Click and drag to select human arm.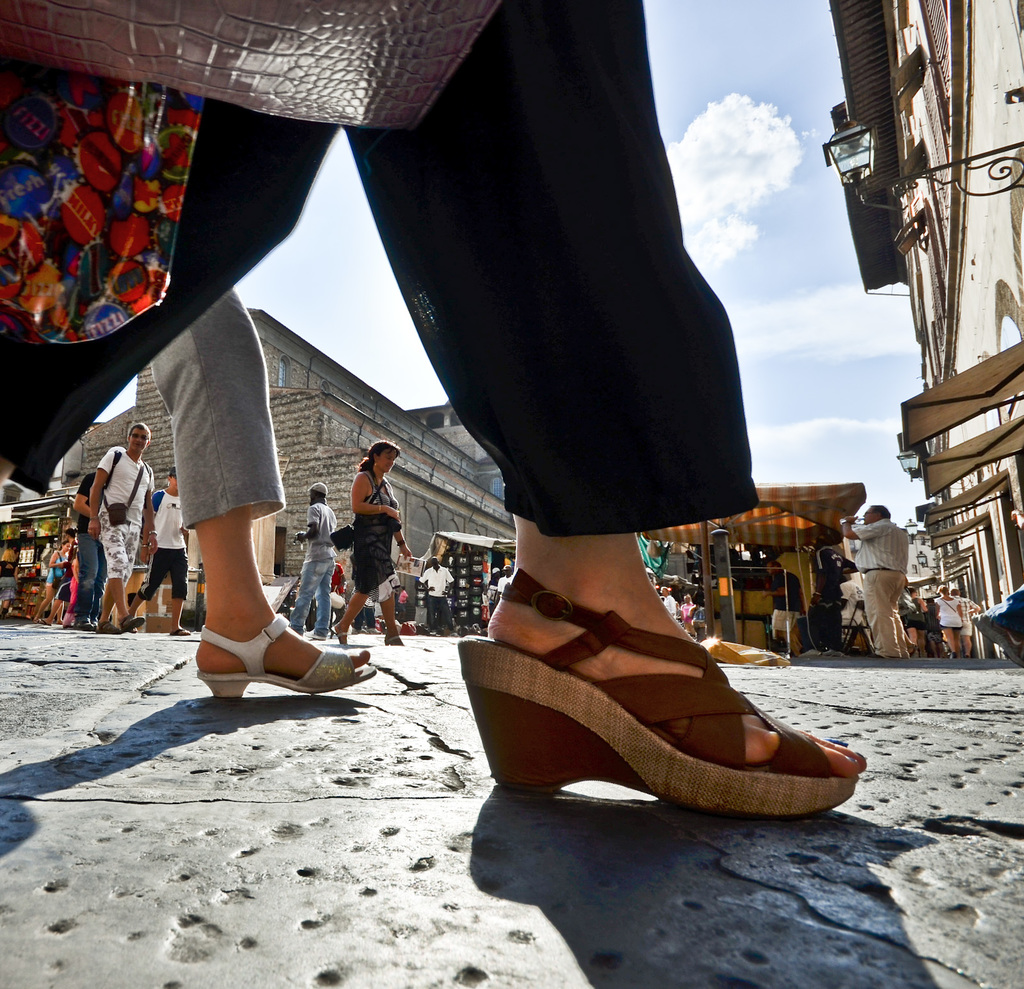
Selection: 413:572:432:595.
